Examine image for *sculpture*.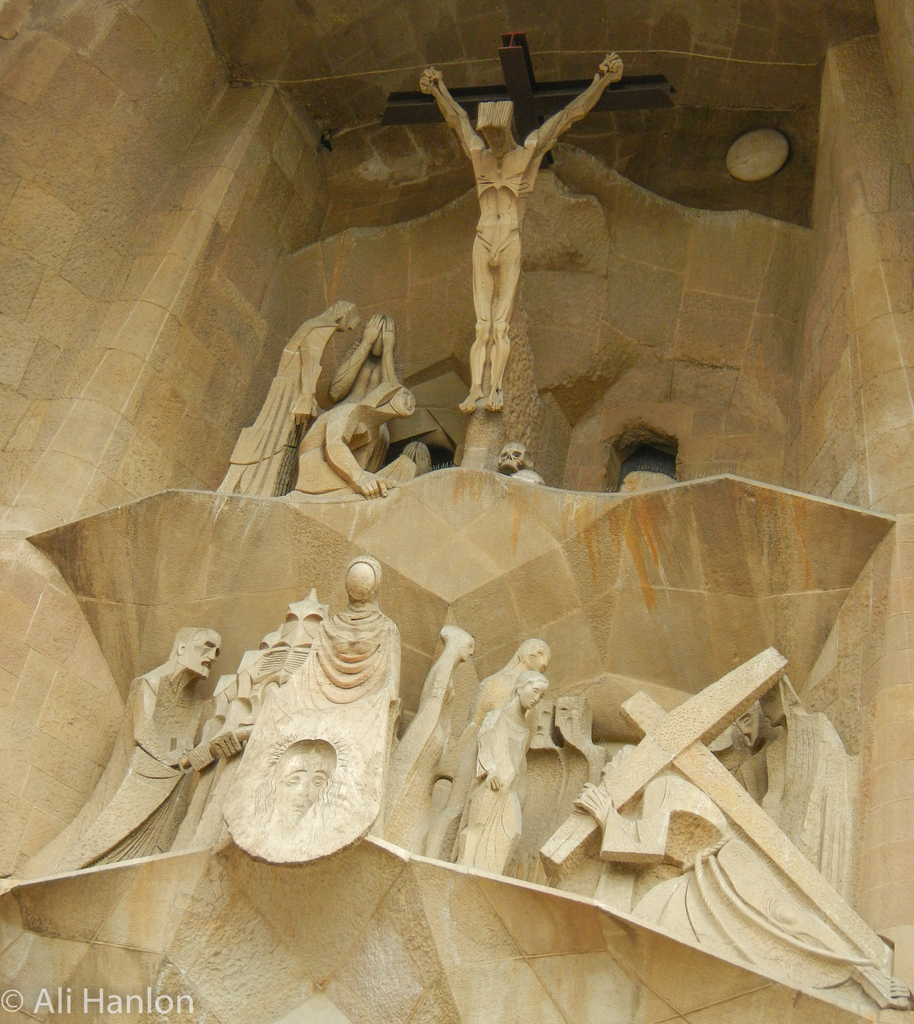
Examination result: detection(167, 586, 333, 856).
